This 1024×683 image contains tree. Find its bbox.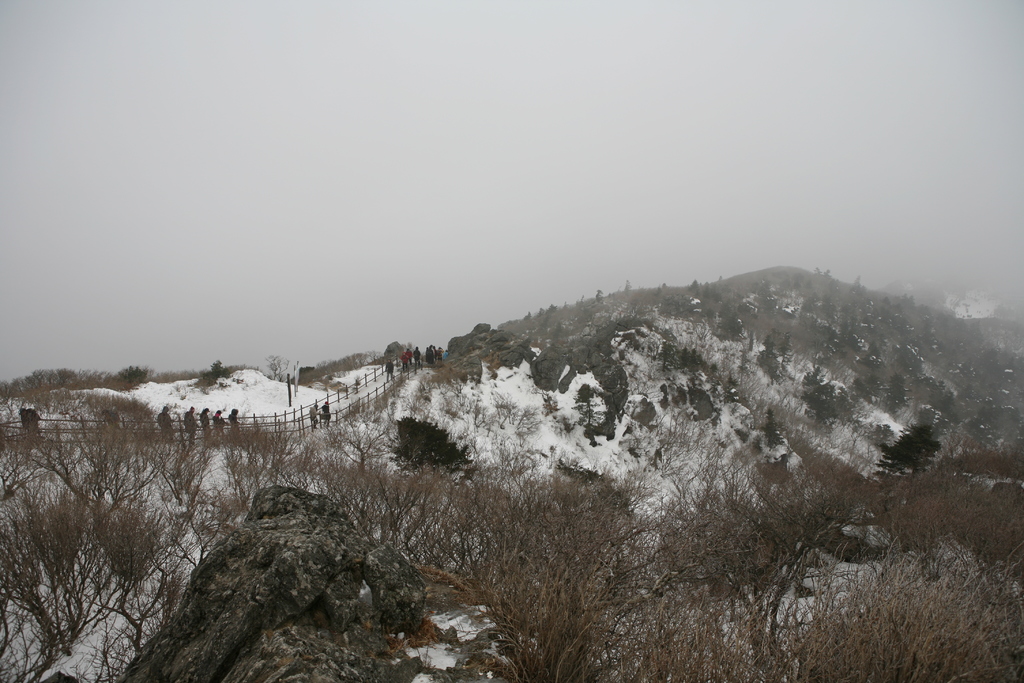
(876,425,947,484).
